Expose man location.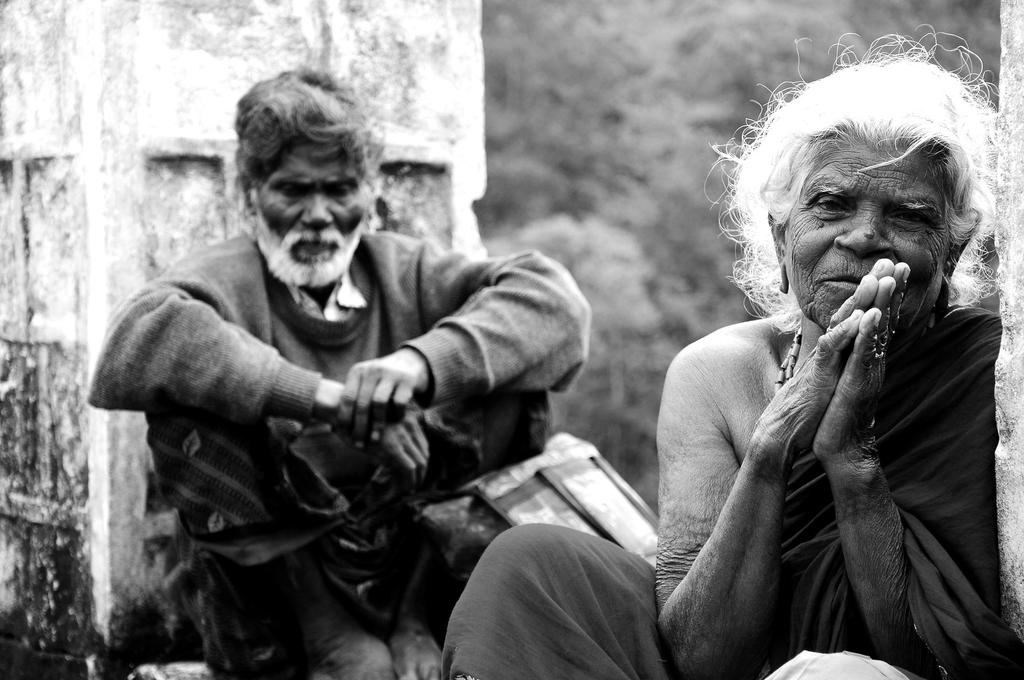
Exposed at (left=84, top=64, right=591, bottom=679).
